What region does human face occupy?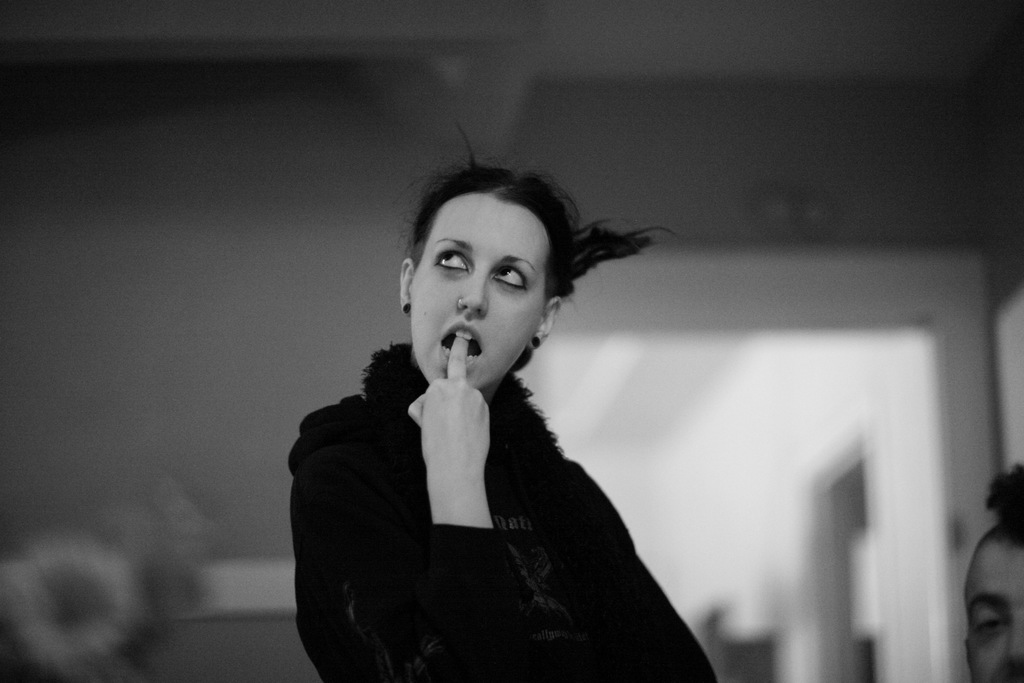
x1=408 y1=197 x2=548 y2=386.
